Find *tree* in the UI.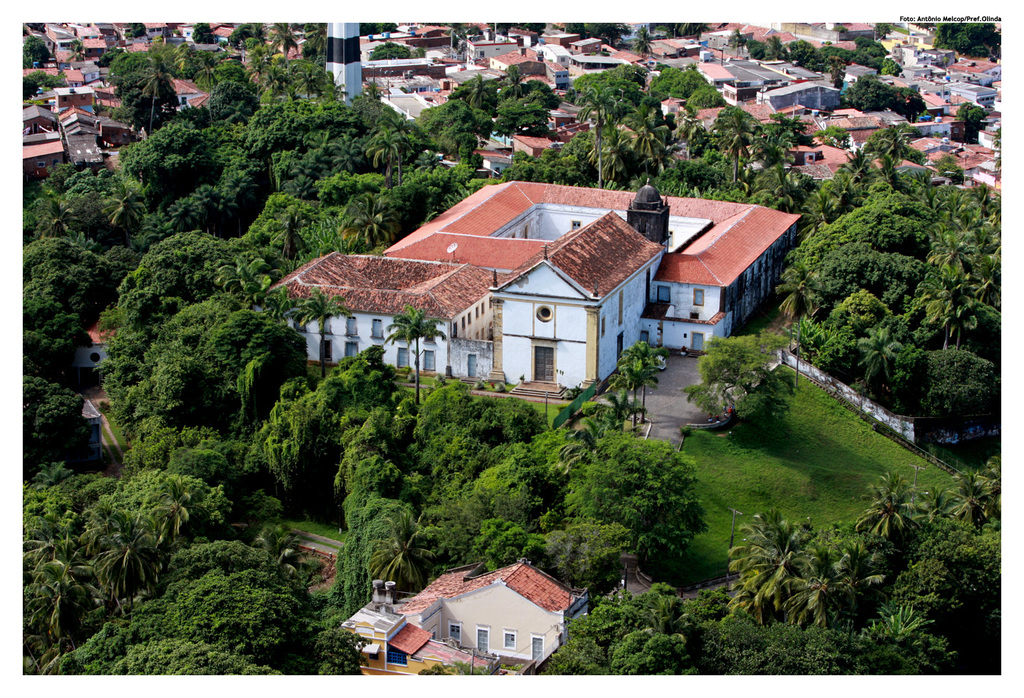
UI element at region(619, 340, 664, 421).
